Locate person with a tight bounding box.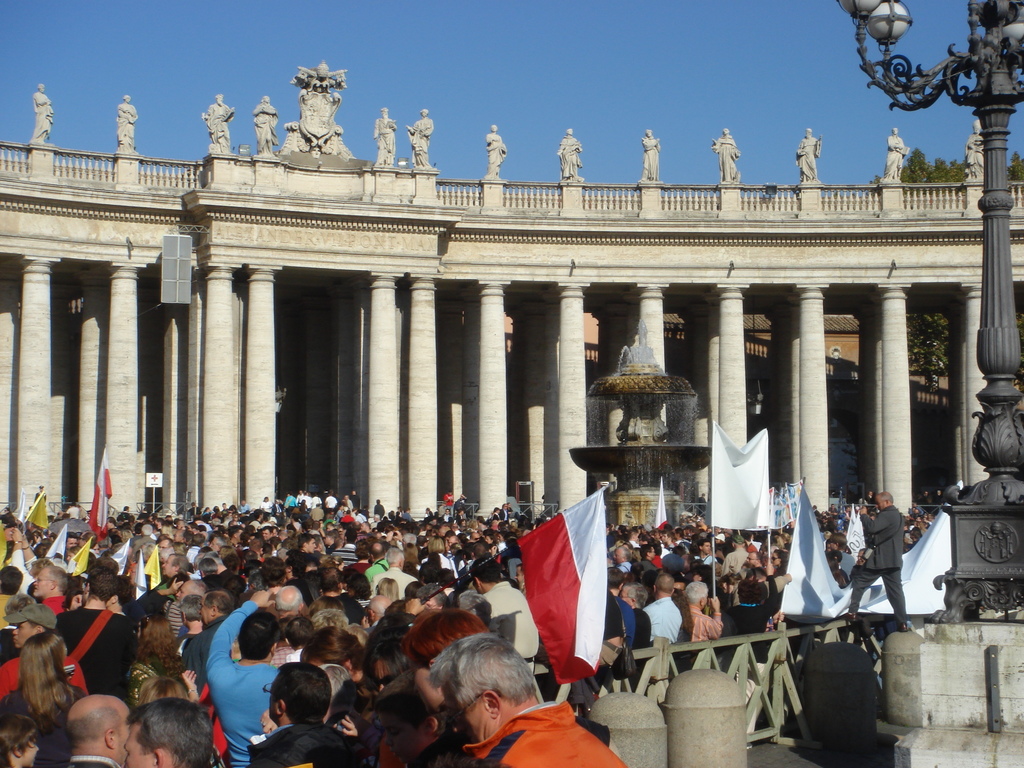
{"left": 116, "top": 94, "right": 139, "bottom": 154}.
